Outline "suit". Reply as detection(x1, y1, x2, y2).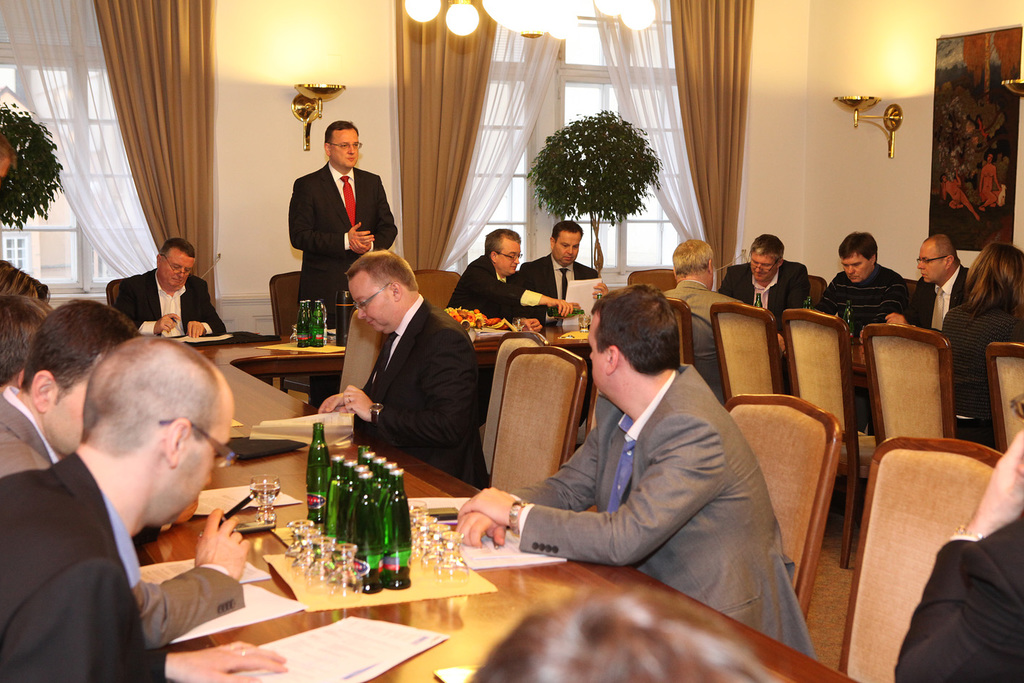
detection(904, 266, 976, 332).
